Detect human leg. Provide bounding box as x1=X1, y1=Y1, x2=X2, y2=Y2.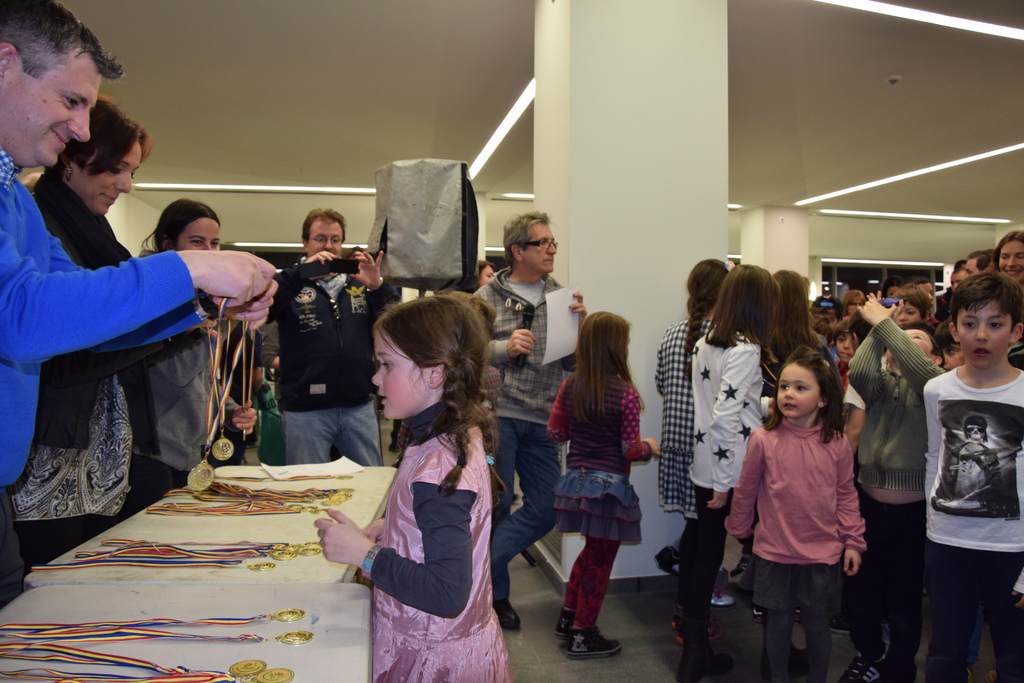
x1=336, y1=400, x2=388, y2=477.
